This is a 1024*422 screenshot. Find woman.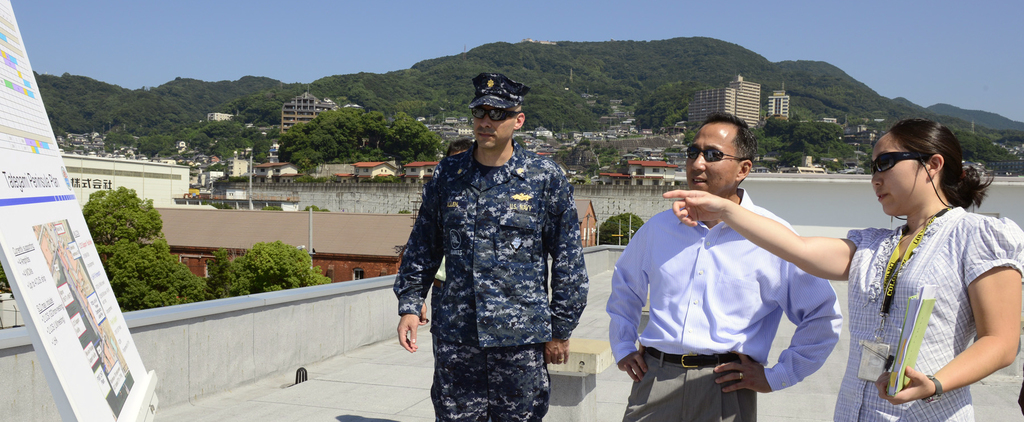
Bounding box: 661 116 1023 421.
